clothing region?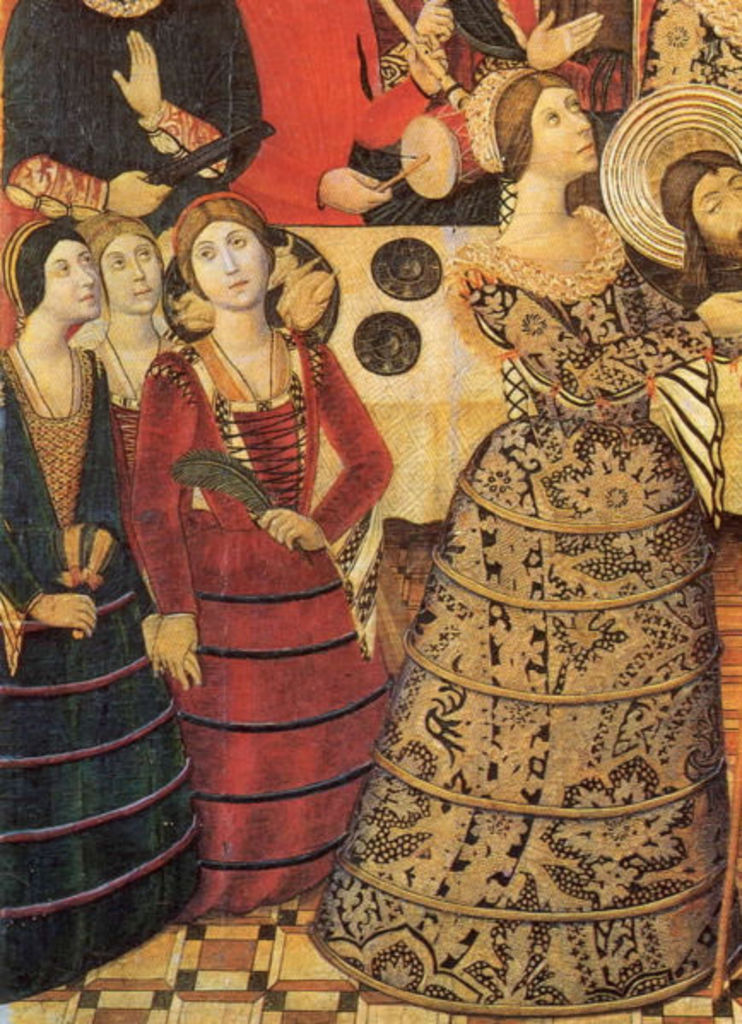
x1=0 y1=0 x2=267 y2=222
